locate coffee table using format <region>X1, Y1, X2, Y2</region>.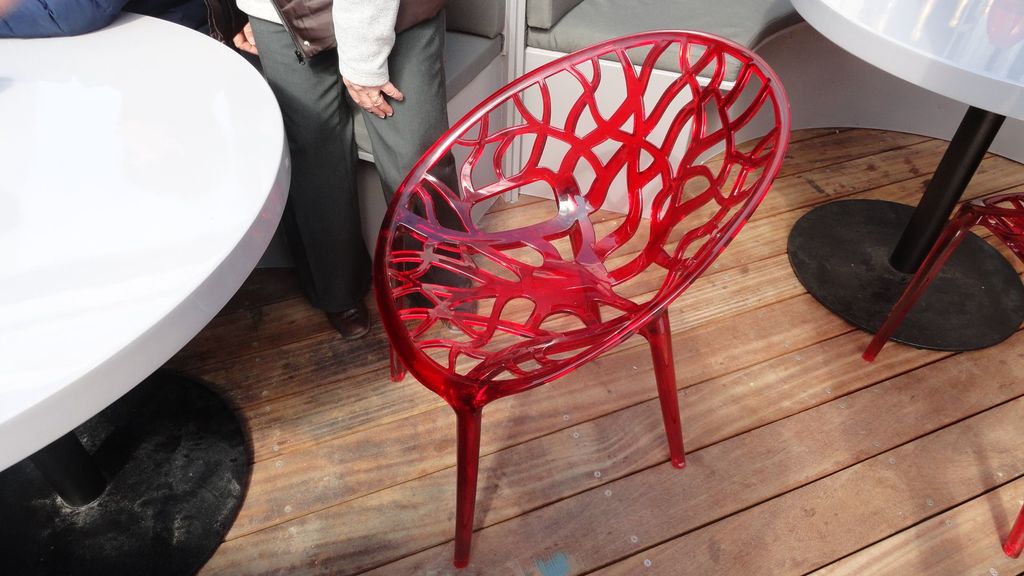
<region>0, 6, 292, 575</region>.
